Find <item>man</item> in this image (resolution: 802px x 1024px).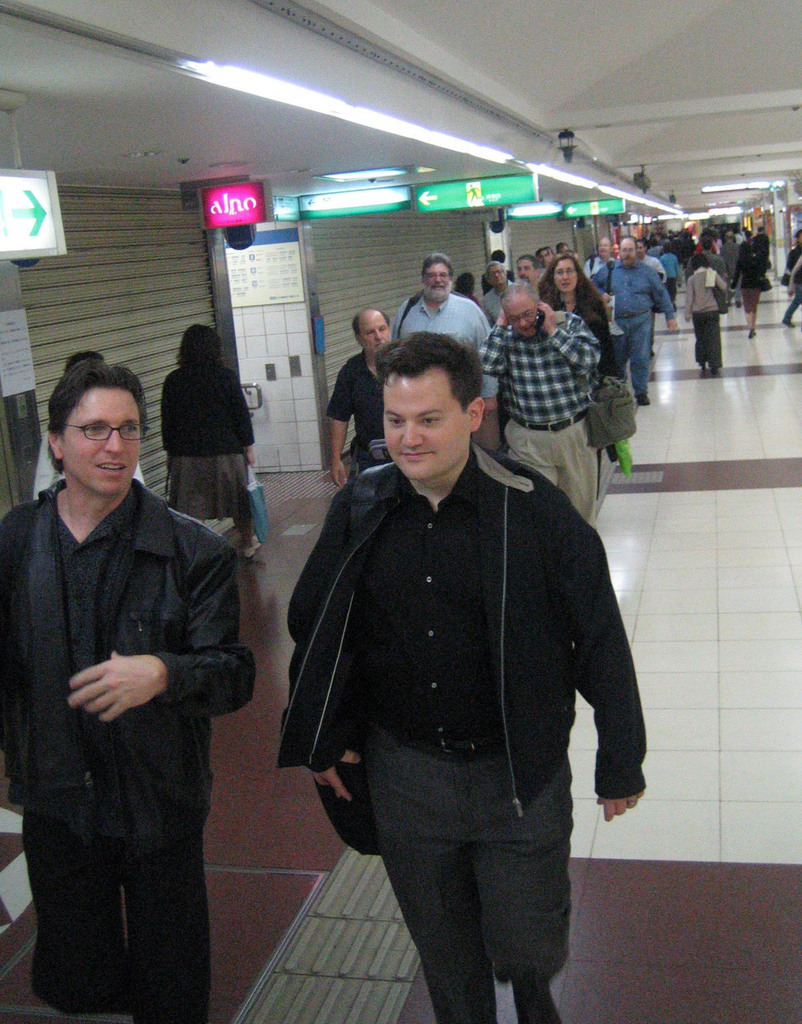
box(327, 307, 397, 490).
